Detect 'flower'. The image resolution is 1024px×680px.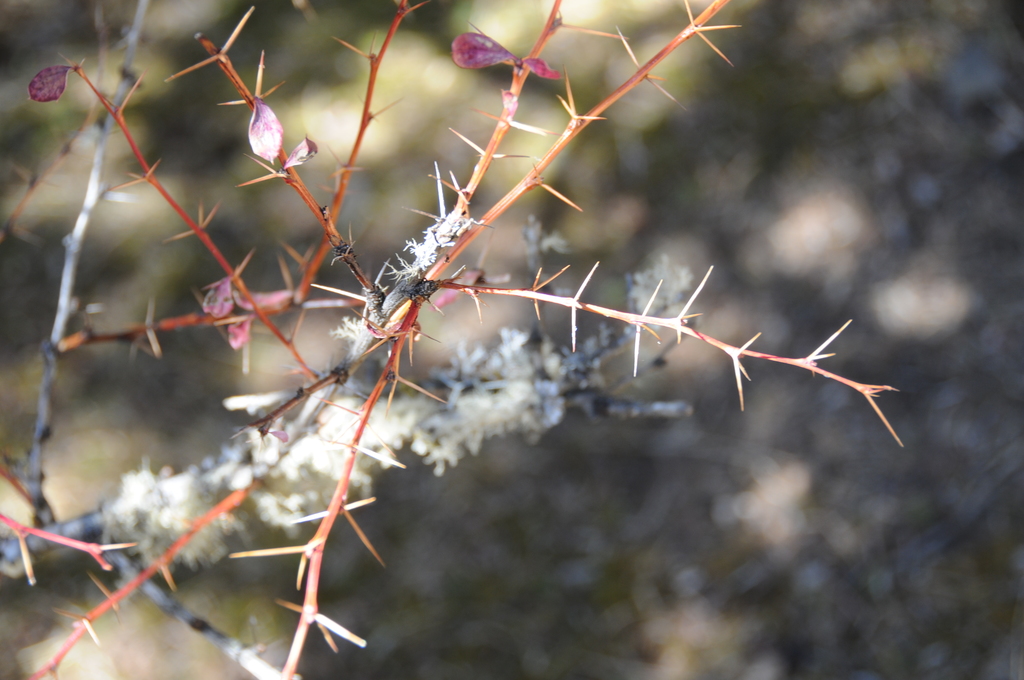
box(445, 20, 556, 86).
